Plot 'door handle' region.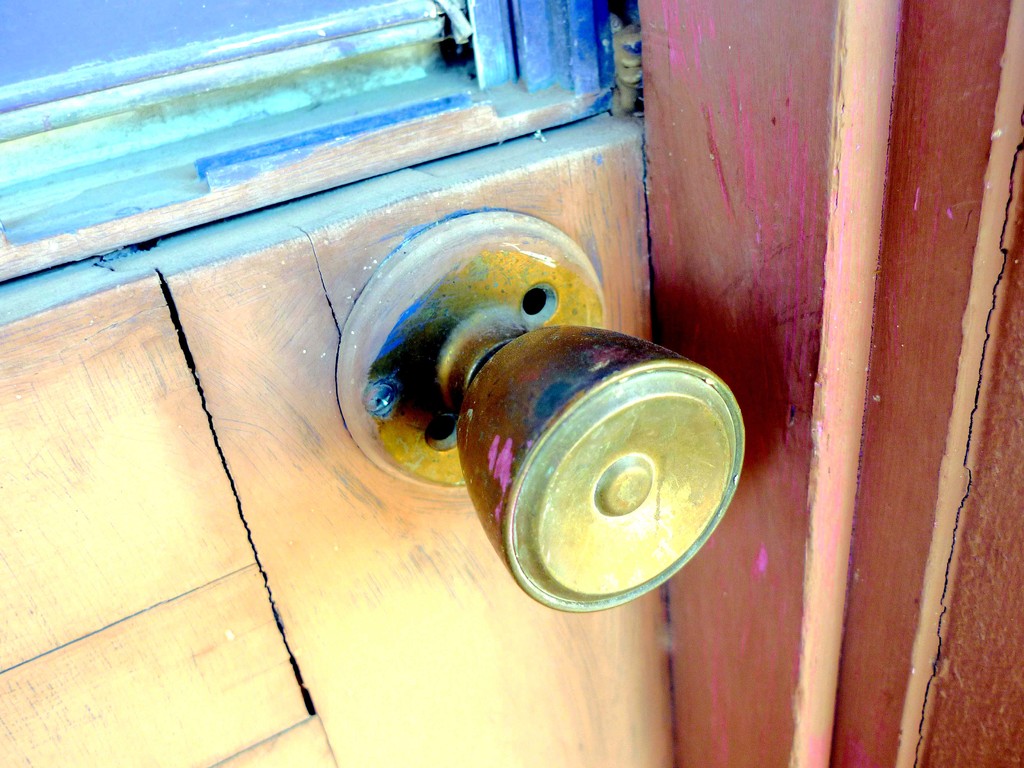
Plotted at left=329, top=209, right=758, bottom=620.
